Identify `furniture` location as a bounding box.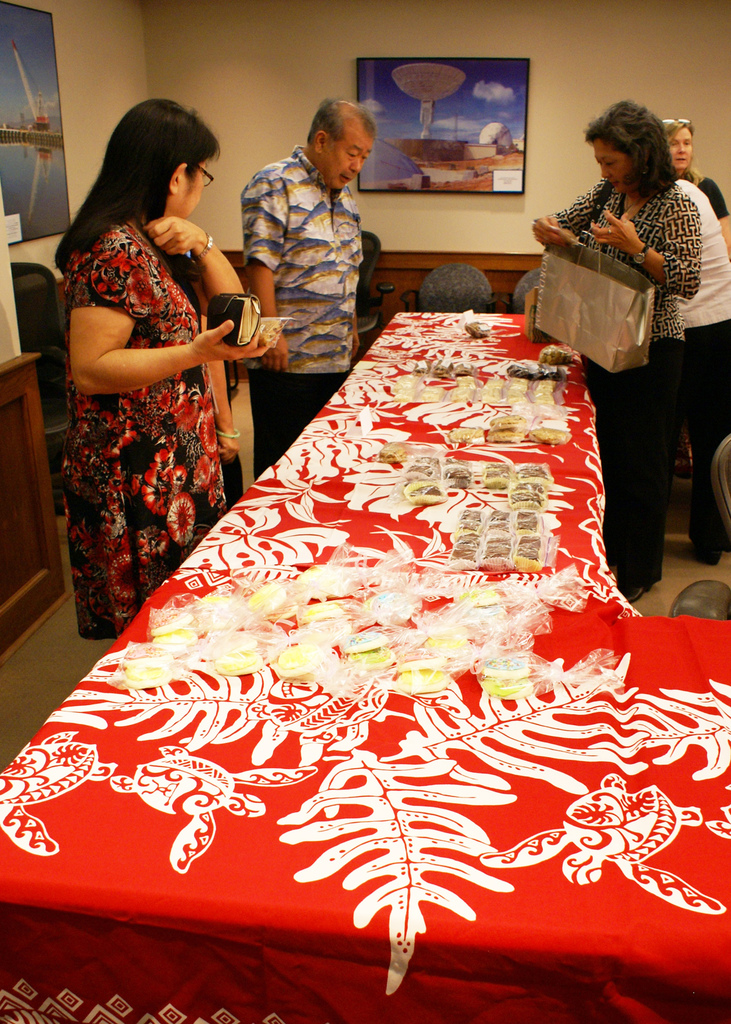
{"left": 357, "top": 228, "right": 395, "bottom": 338}.
